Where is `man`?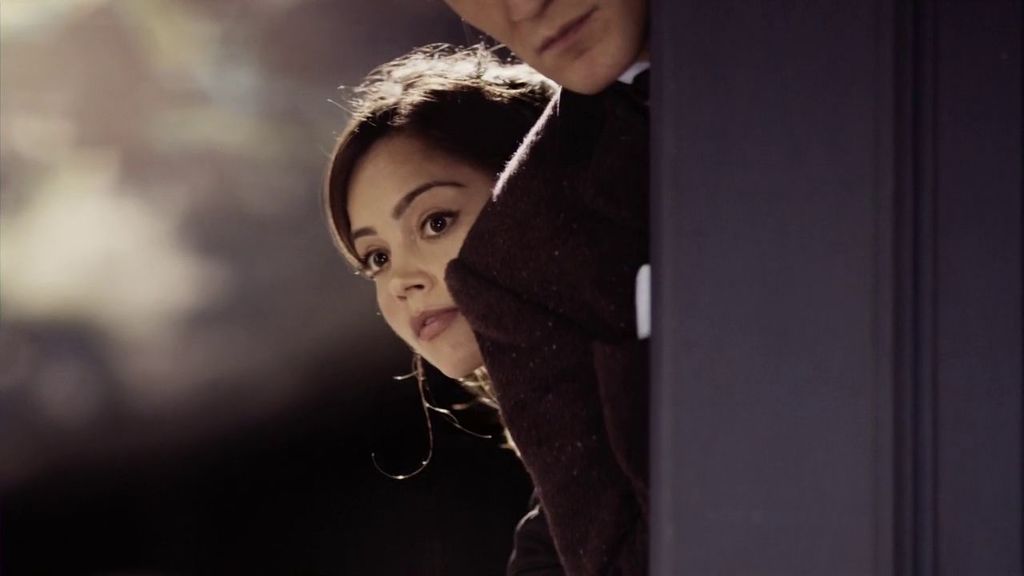
[left=441, top=0, right=650, bottom=575].
